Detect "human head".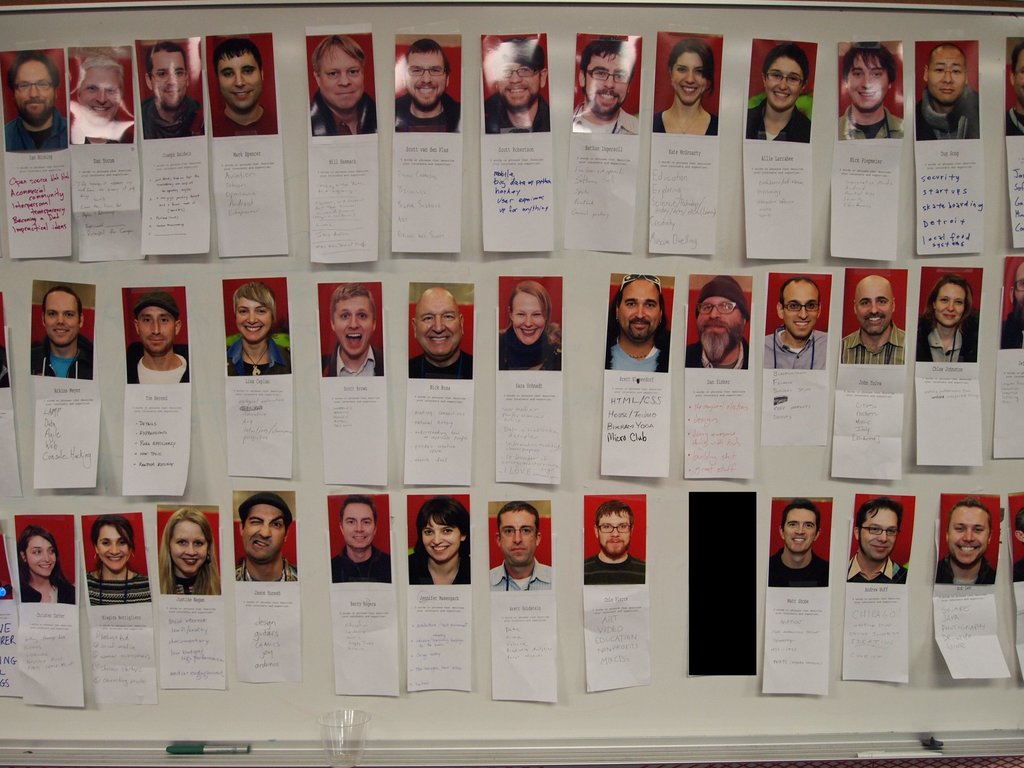
Detected at bbox=(92, 513, 134, 572).
